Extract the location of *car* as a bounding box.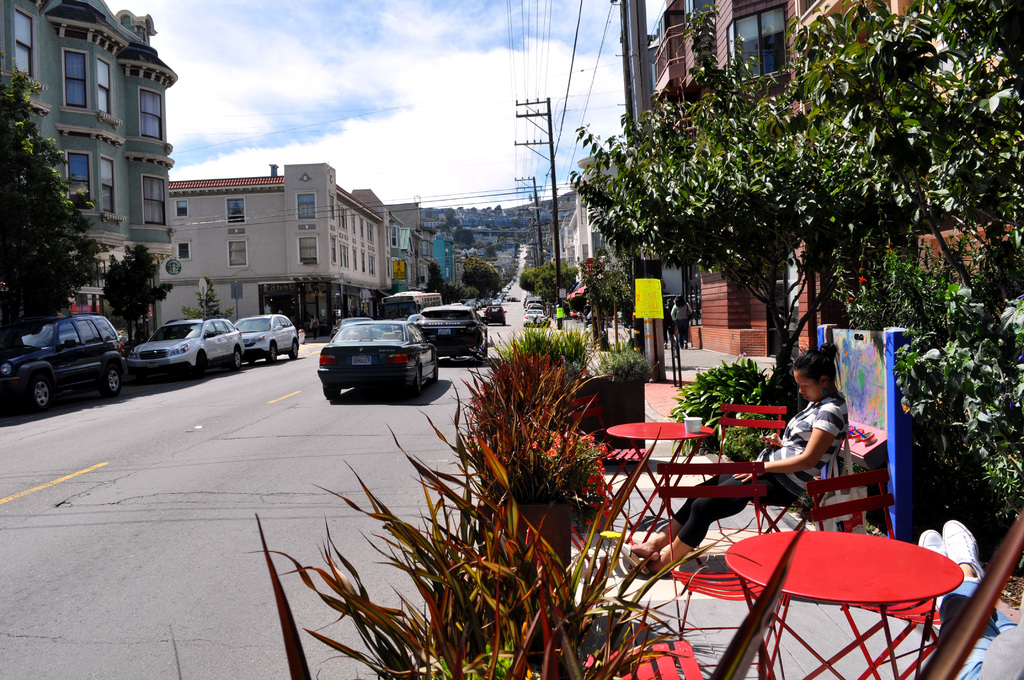
233,314,298,366.
